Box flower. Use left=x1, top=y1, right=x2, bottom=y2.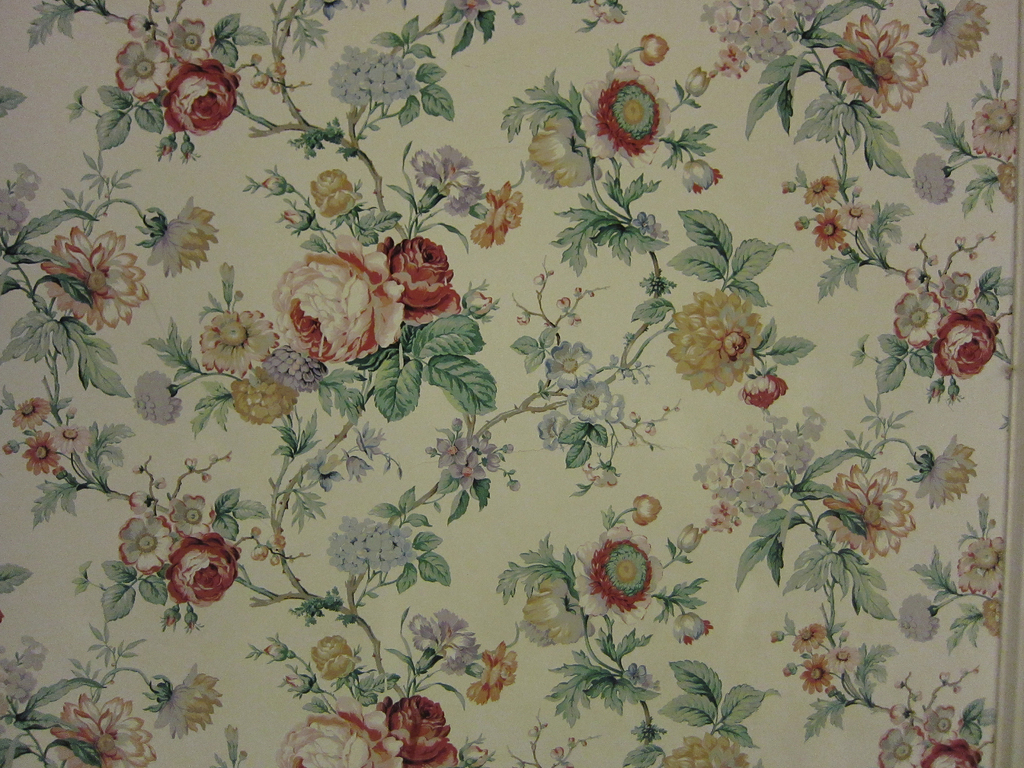
left=50, top=424, right=93, bottom=460.
